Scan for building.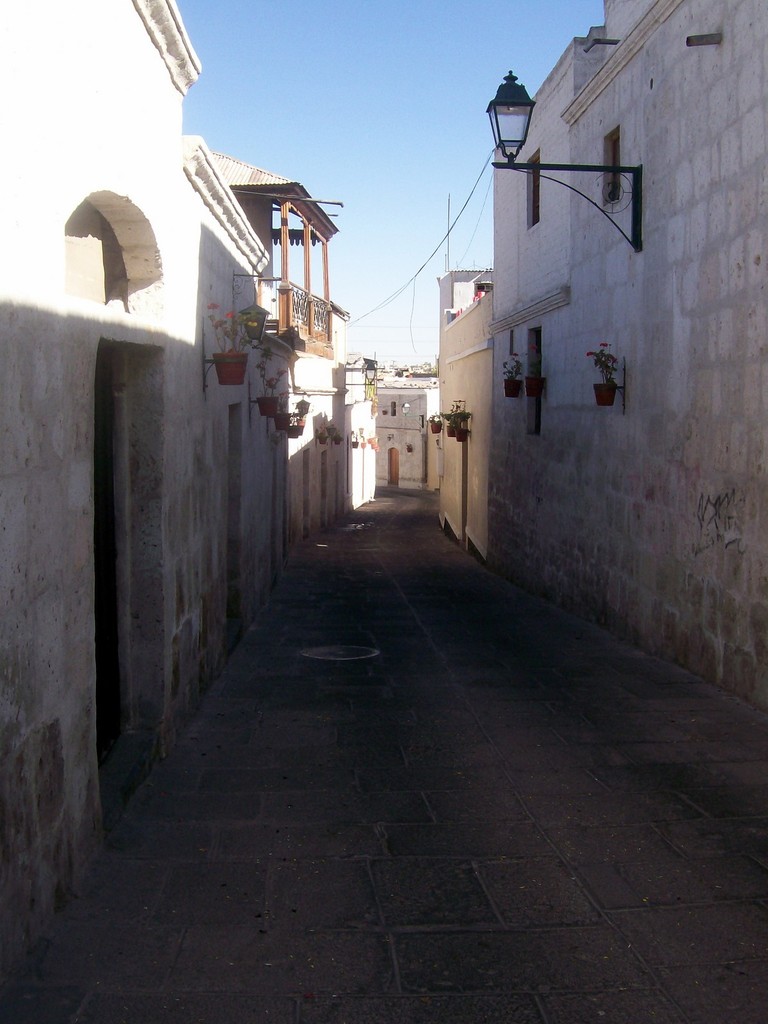
Scan result: bbox=(432, 0, 767, 720).
